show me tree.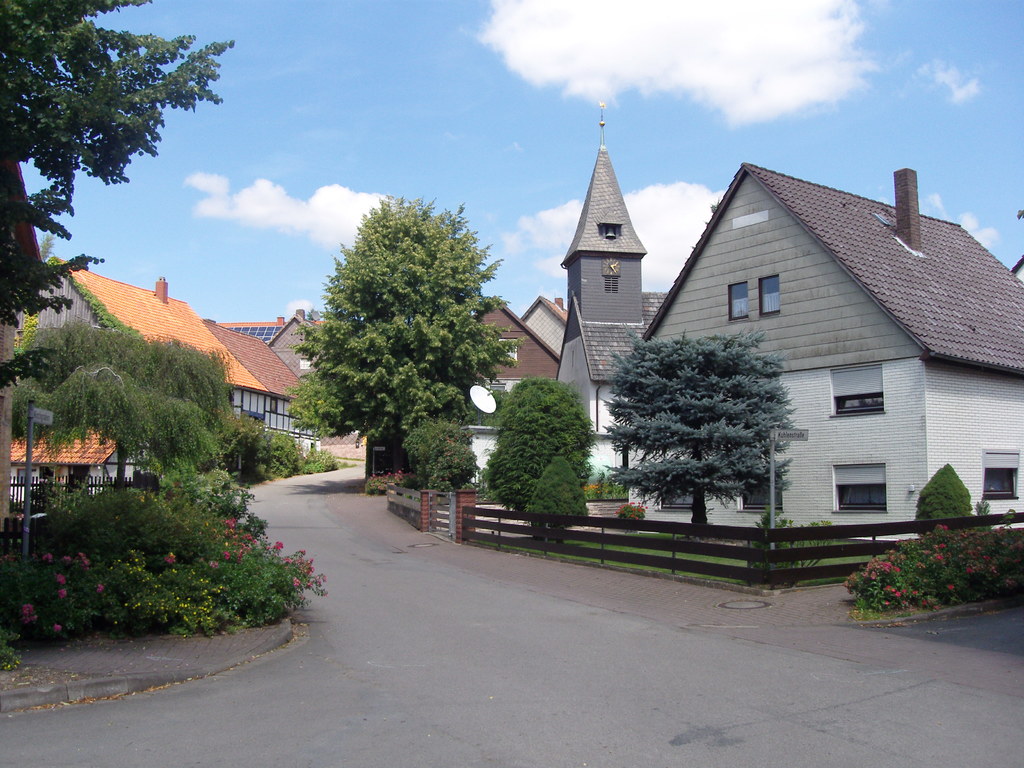
tree is here: left=0, top=0, right=237, bottom=404.
